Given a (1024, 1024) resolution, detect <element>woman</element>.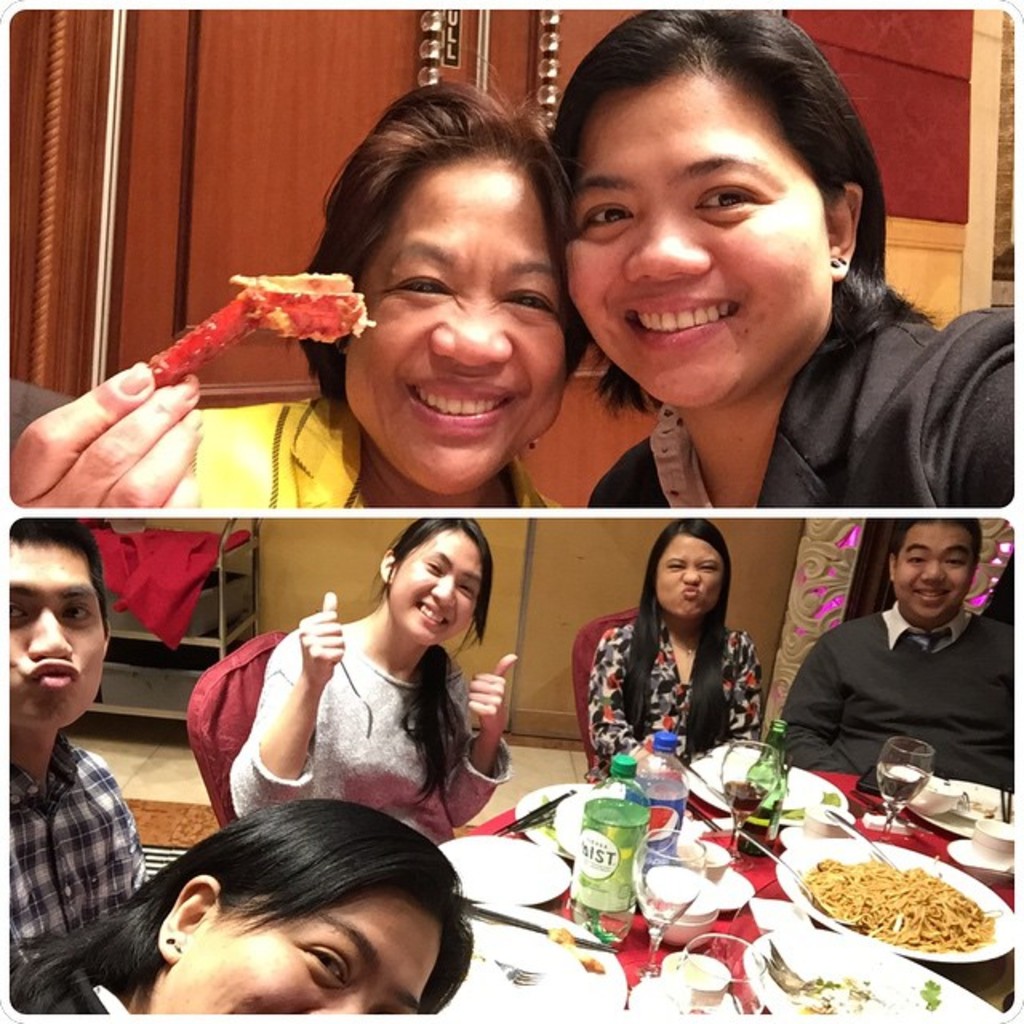
pyautogui.locateOnScreen(2, 798, 480, 1022).
